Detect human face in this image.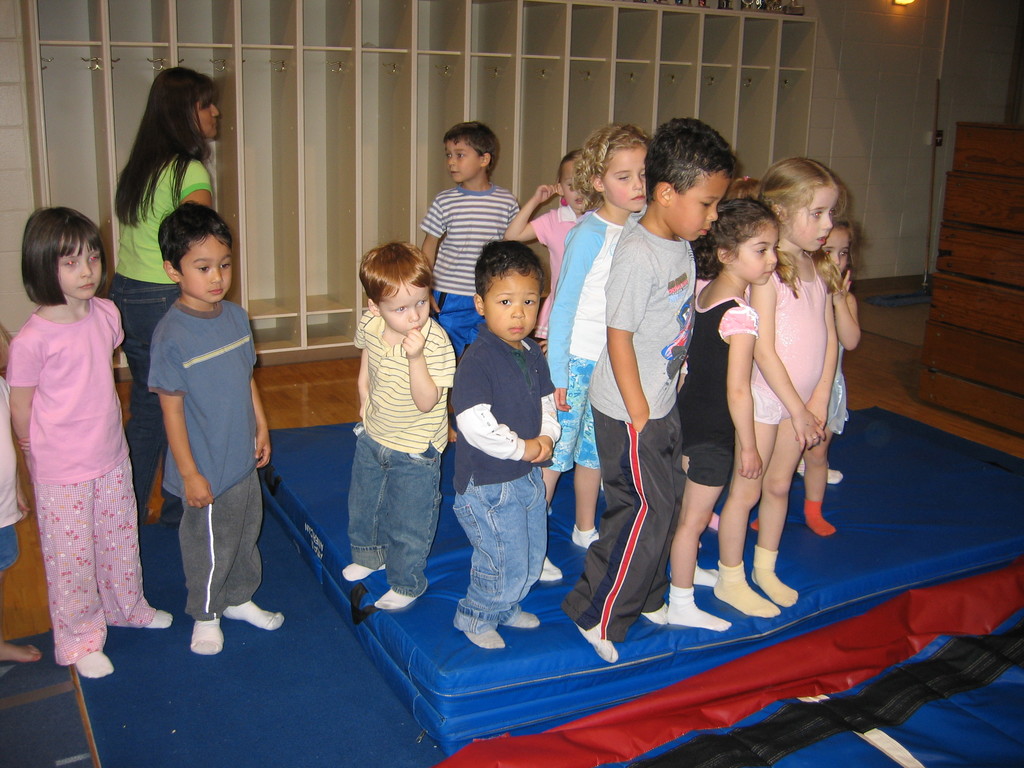
Detection: <box>641,127,739,244</box>.
